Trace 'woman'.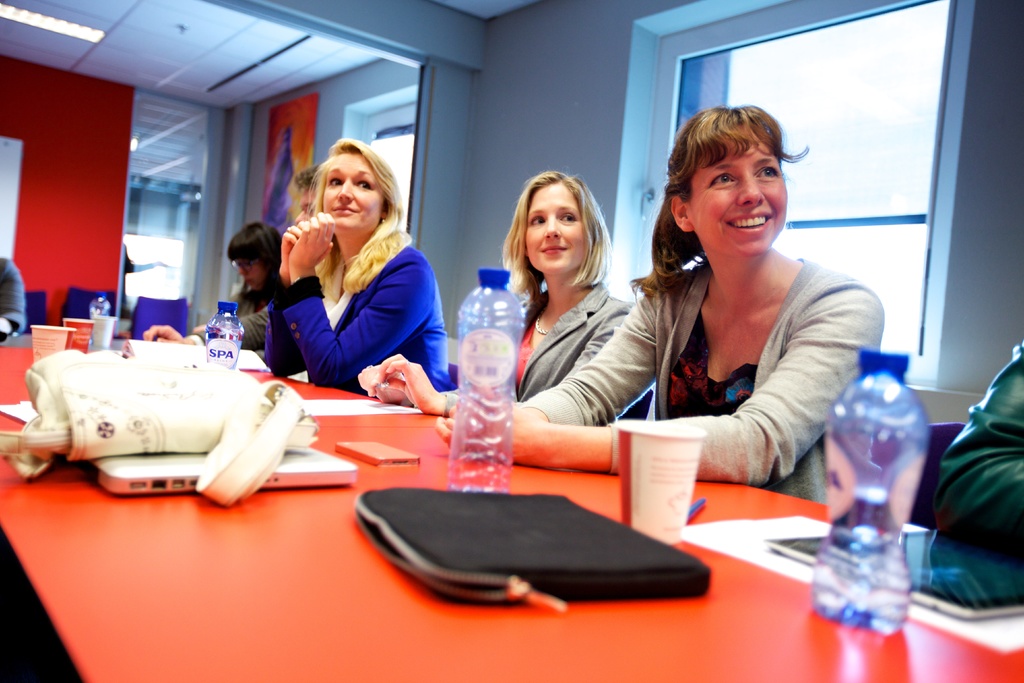
Traced to {"x1": 437, "y1": 106, "x2": 893, "y2": 491}.
